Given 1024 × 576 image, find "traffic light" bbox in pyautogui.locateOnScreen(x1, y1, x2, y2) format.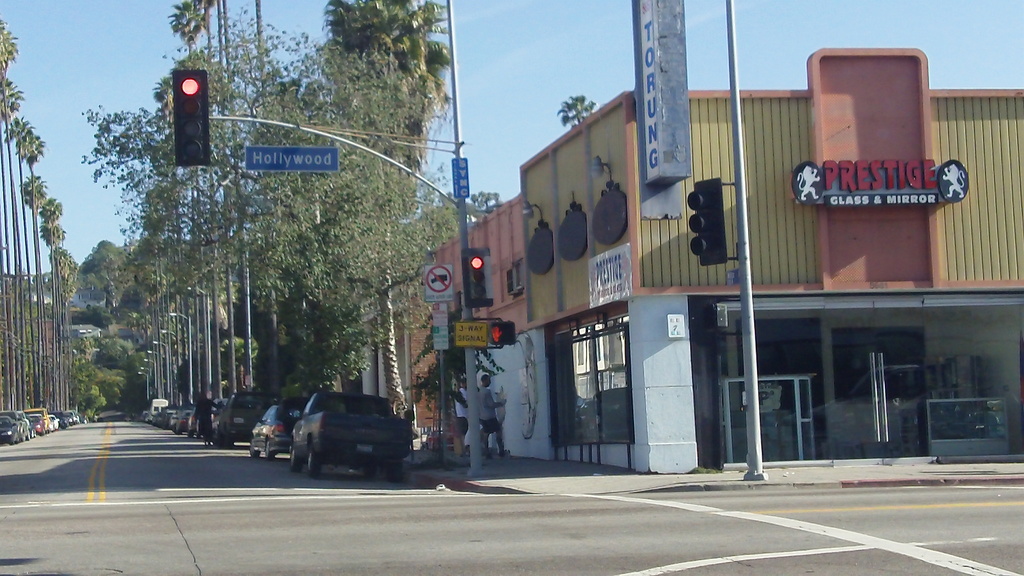
pyautogui.locateOnScreen(488, 321, 516, 345).
